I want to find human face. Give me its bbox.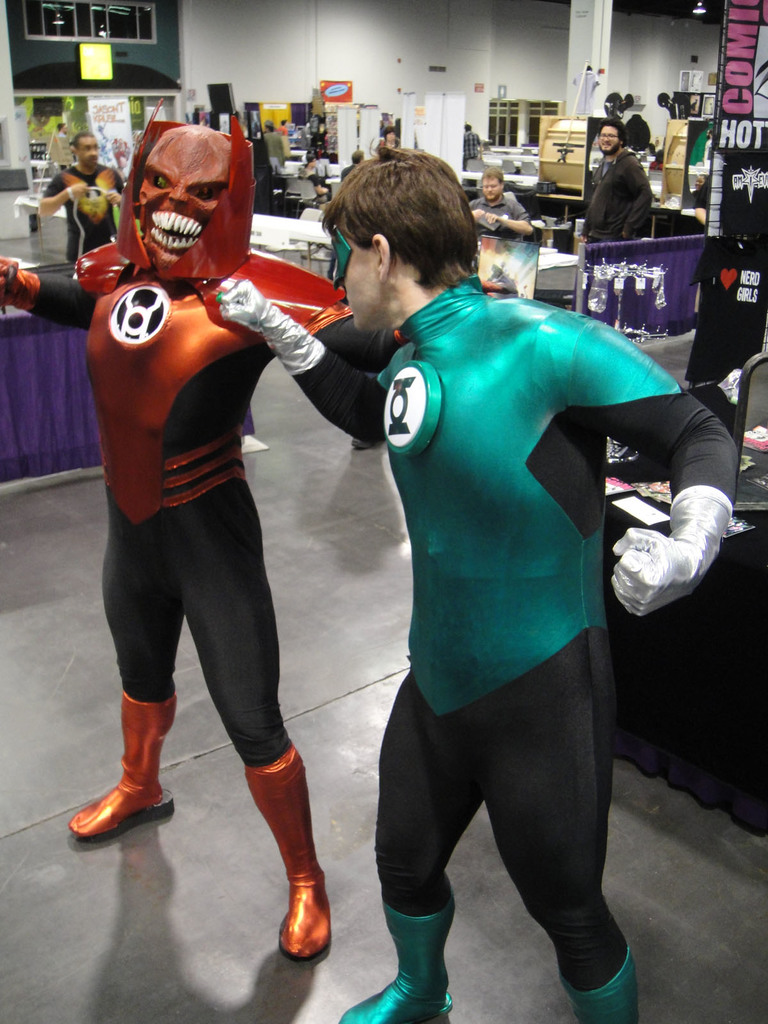
detection(602, 120, 620, 153).
